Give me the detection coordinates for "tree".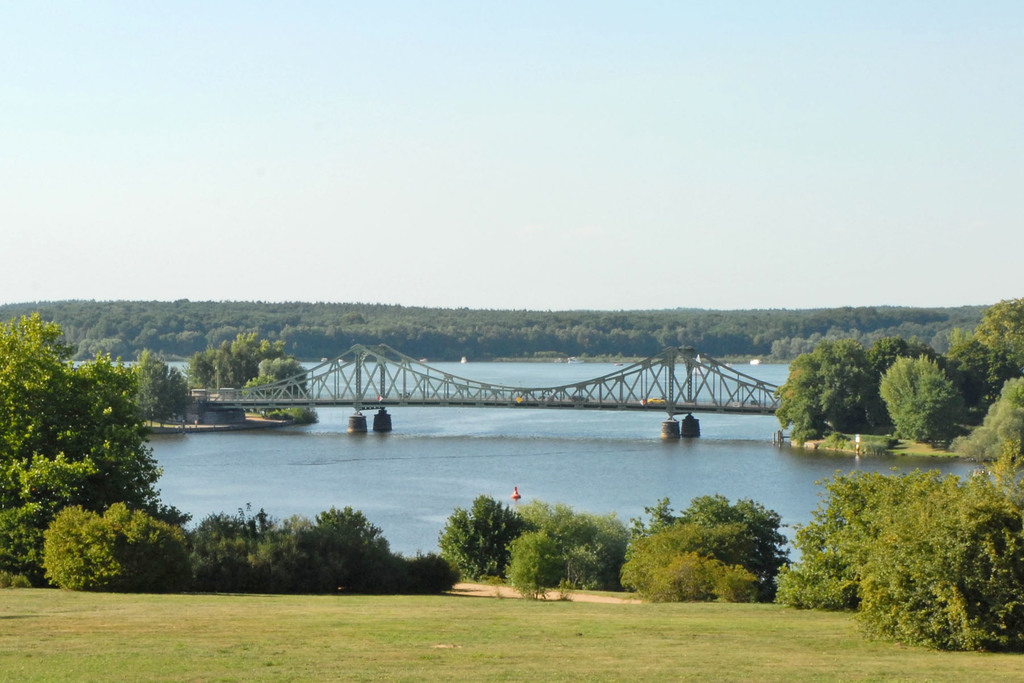
628:491:795:598.
